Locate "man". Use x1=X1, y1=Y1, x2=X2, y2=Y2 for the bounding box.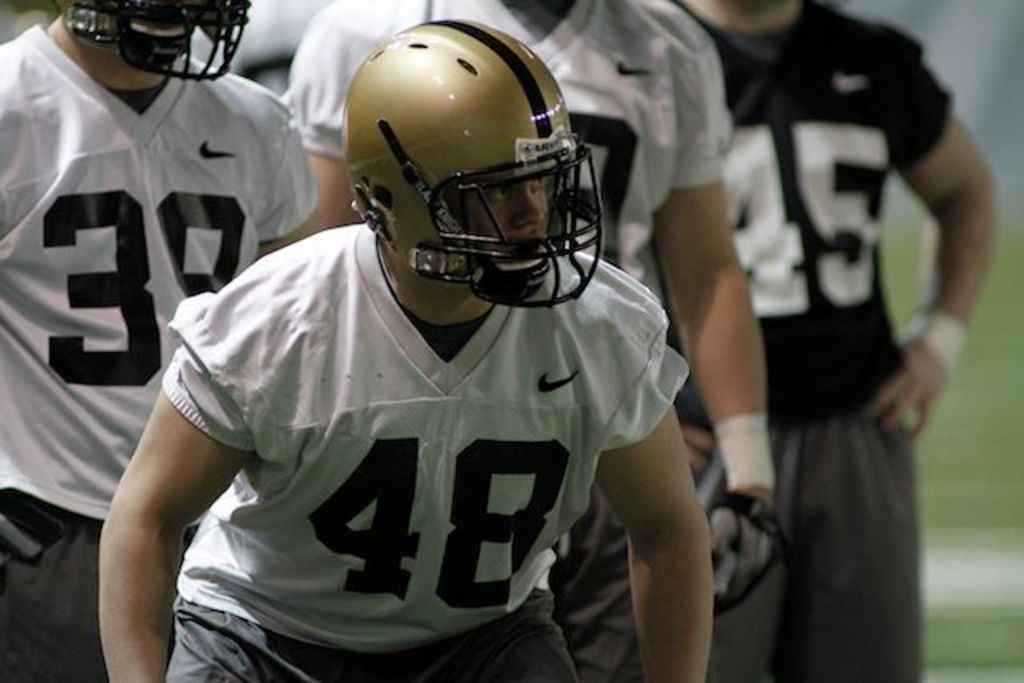
x1=278, y1=0, x2=781, y2=681.
